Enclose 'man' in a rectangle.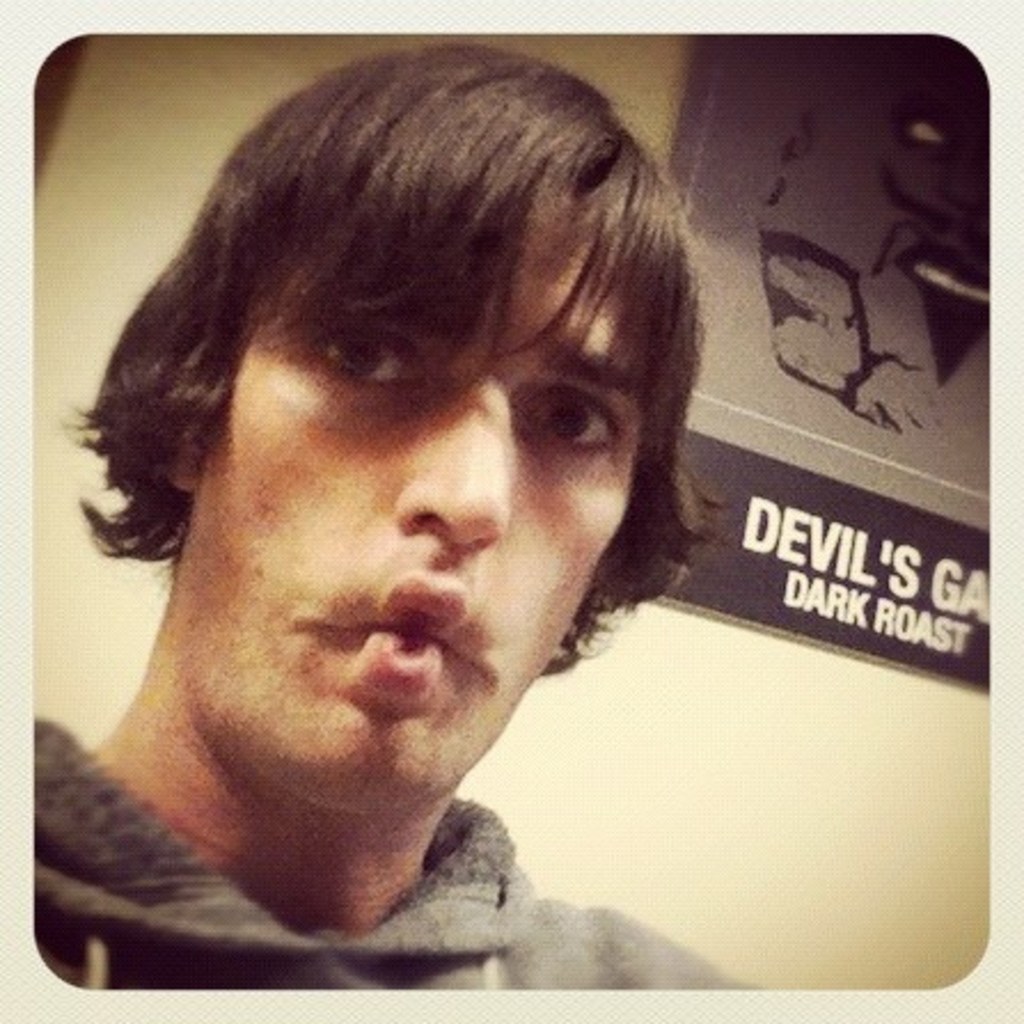
<box>0,78,827,1023</box>.
